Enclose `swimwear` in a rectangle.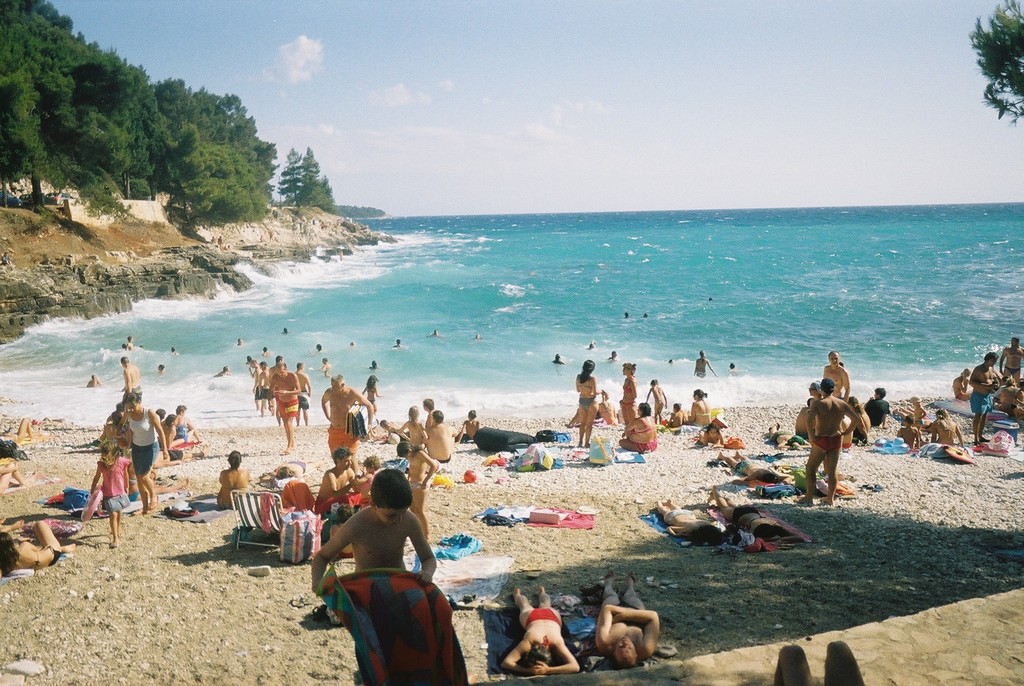
bbox(410, 478, 426, 495).
